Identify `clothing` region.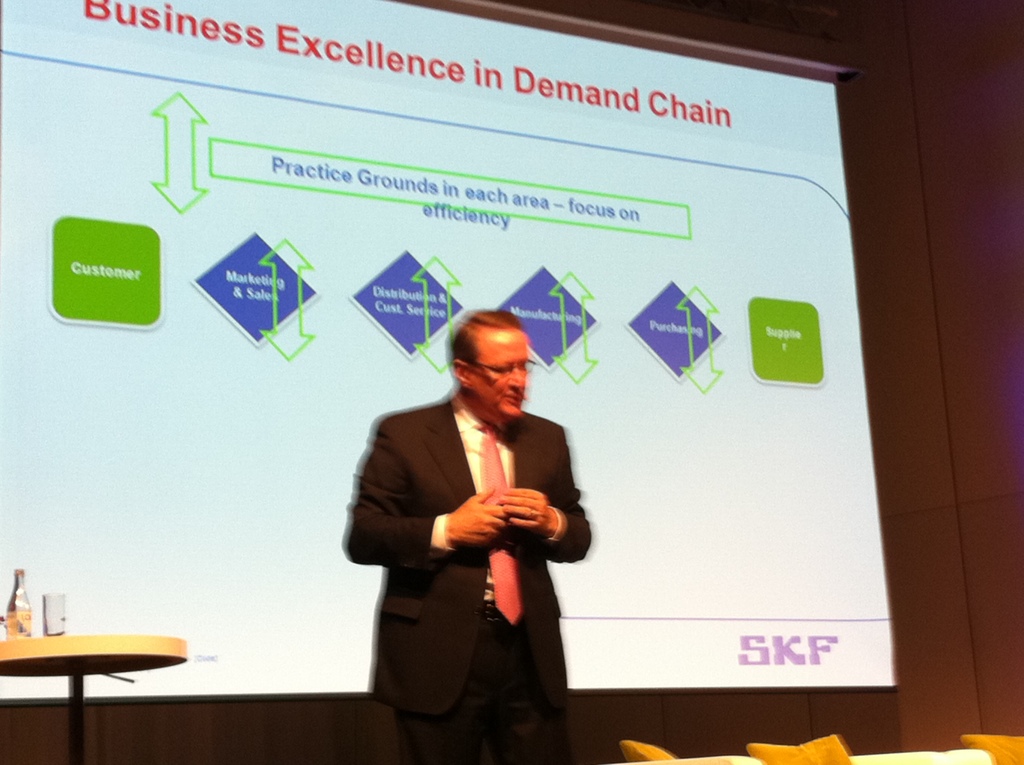
Region: left=338, top=367, right=593, bottom=716.
